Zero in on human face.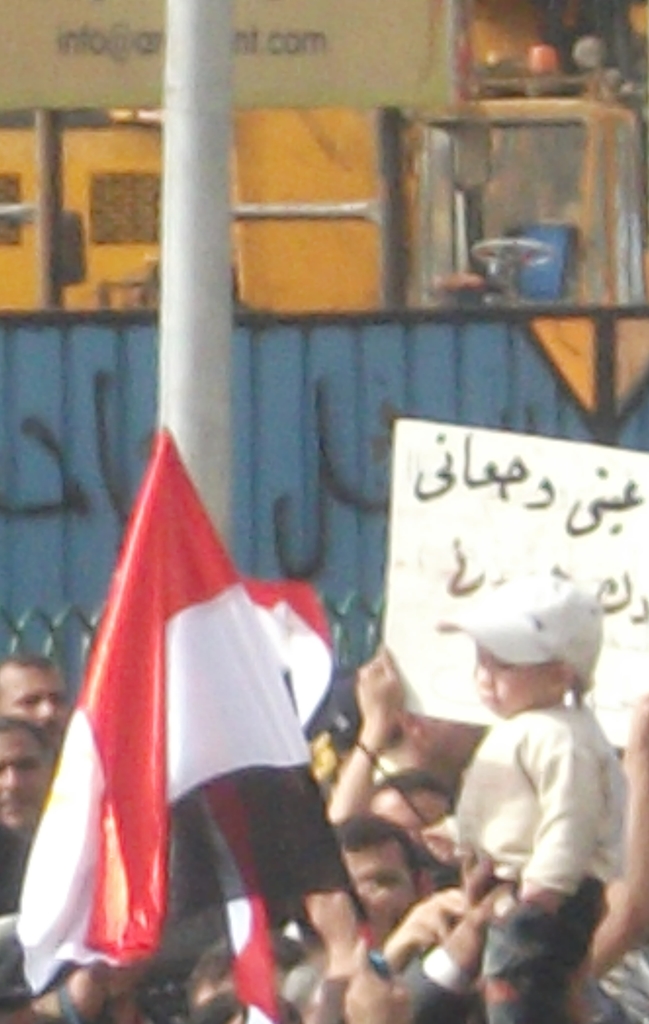
Zeroed in: 0/728/35/821.
